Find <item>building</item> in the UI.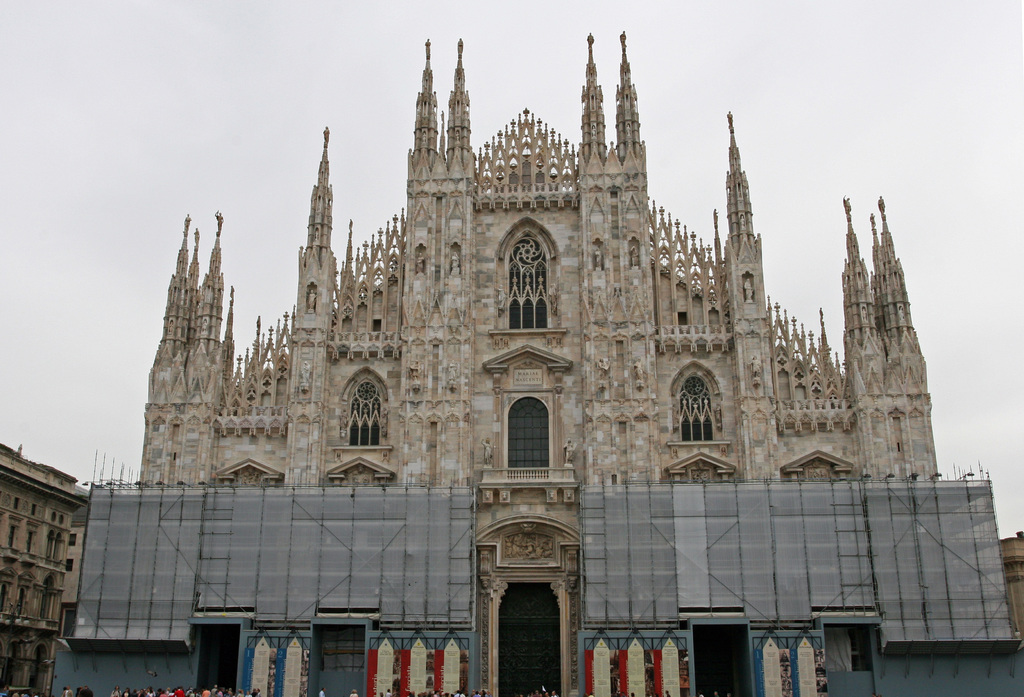
UI element at (left=0, top=443, right=92, bottom=696).
